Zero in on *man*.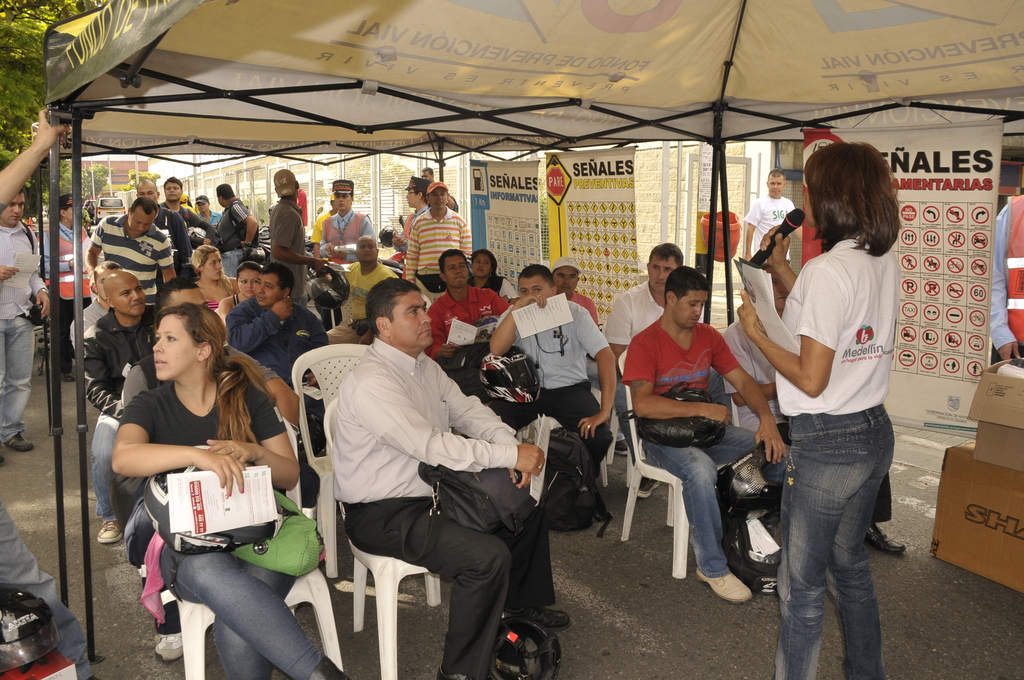
Zeroed in: [403, 176, 433, 238].
